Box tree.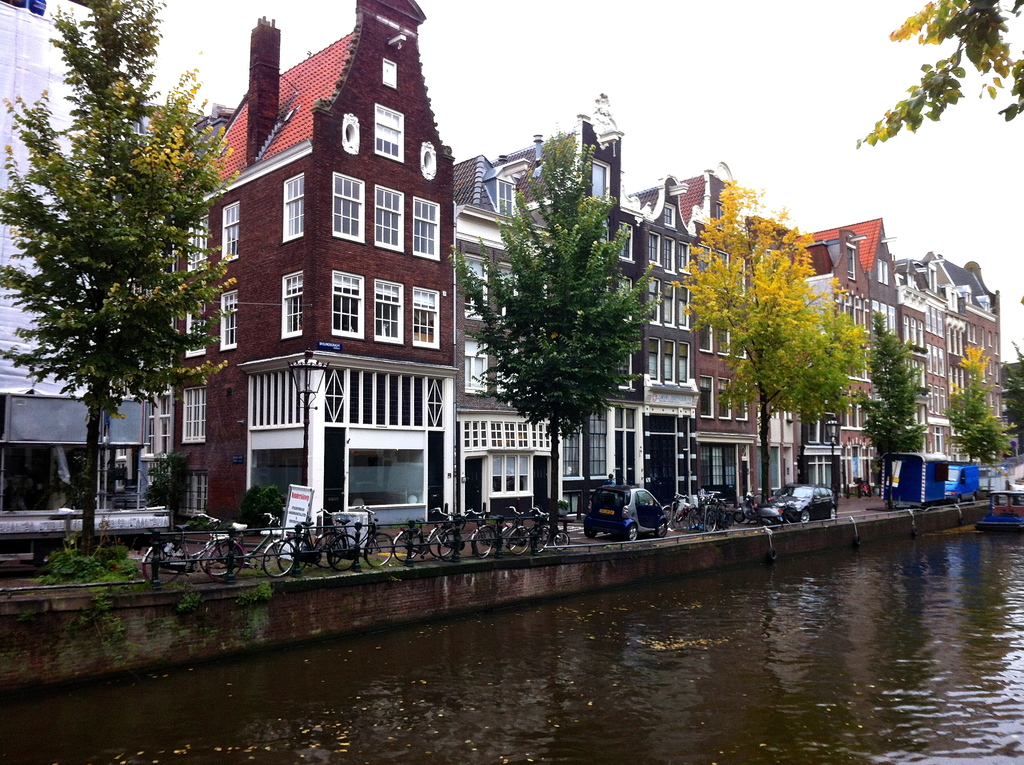
crop(452, 114, 673, 546).
